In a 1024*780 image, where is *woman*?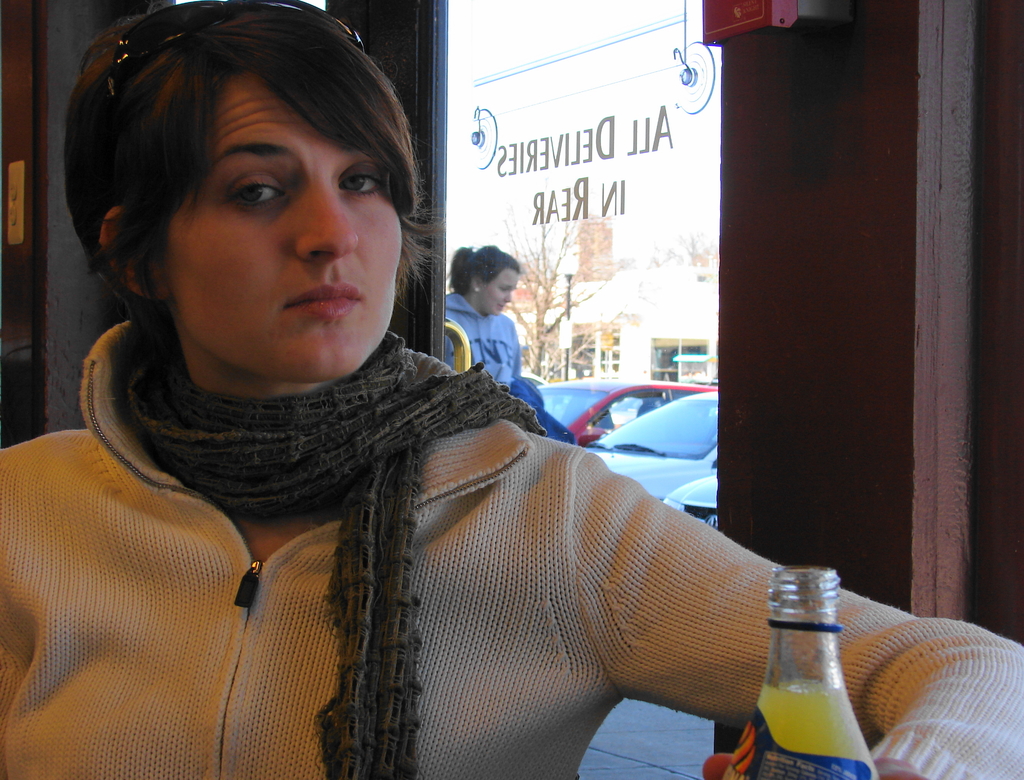
detection(440, 241, 536, 395).
